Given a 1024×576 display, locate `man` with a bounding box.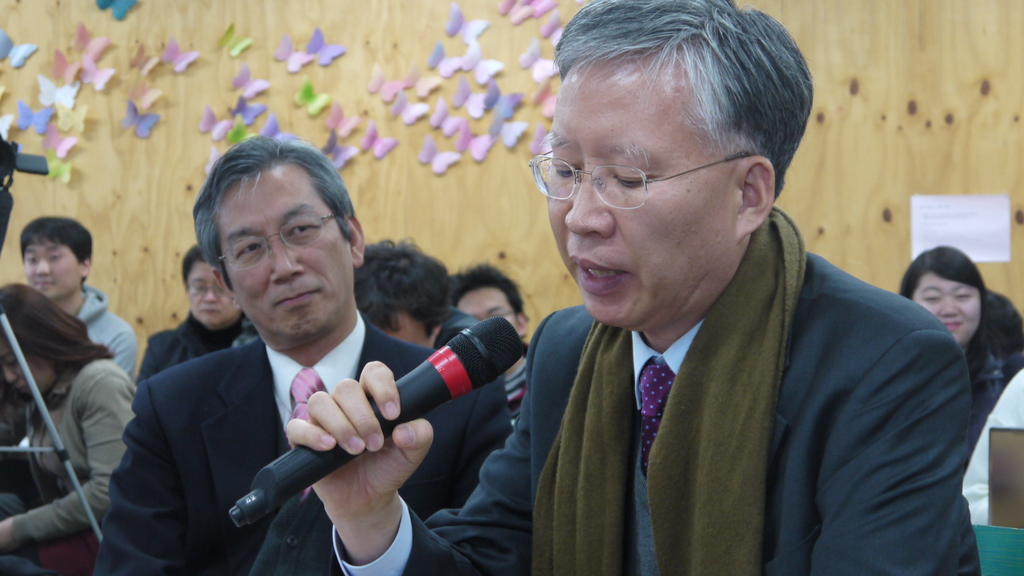
Located: 17,218,141,379.
